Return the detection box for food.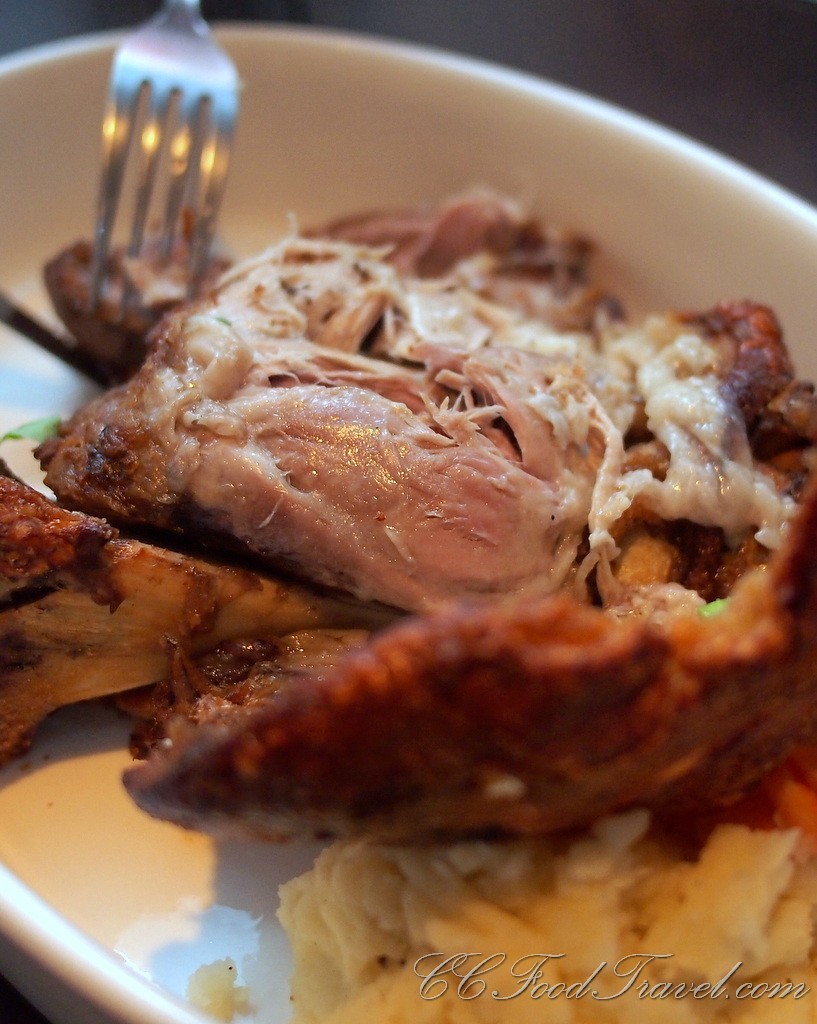
(184, 946, 250, 1023).
